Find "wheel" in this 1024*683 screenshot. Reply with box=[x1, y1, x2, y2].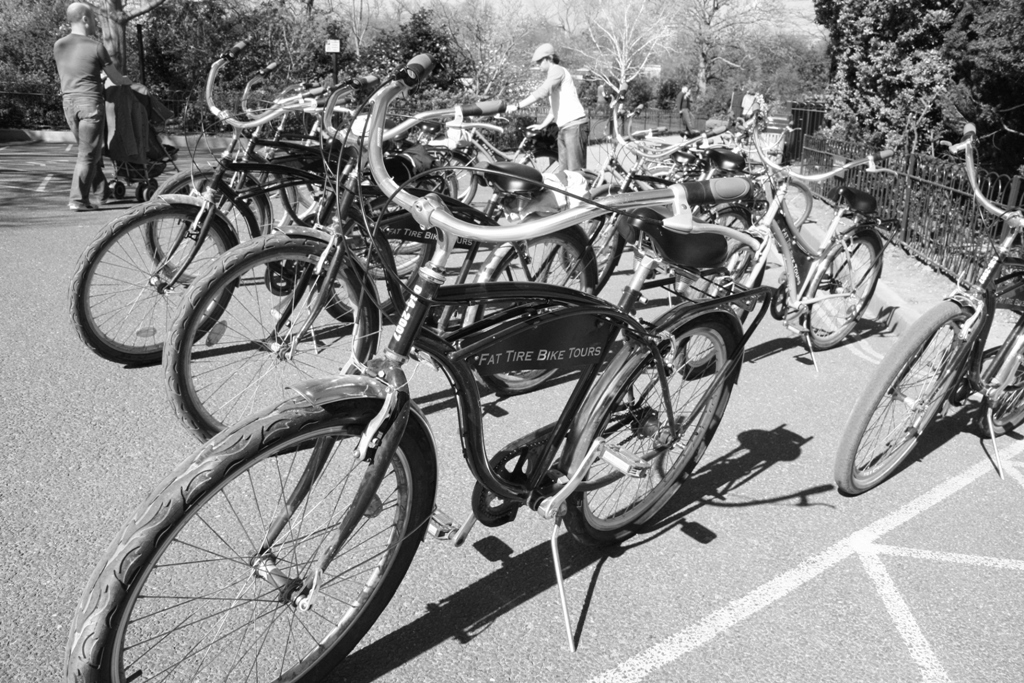
box=[59, 385, 448, 678].
